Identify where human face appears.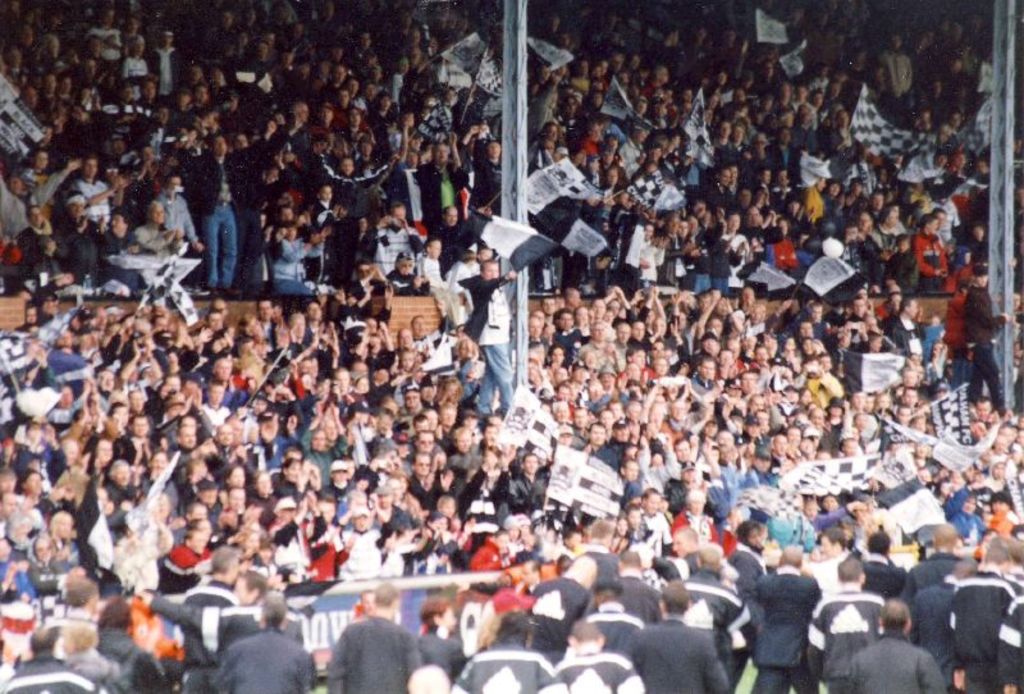
Appears at (311, 433, 323, 451).
